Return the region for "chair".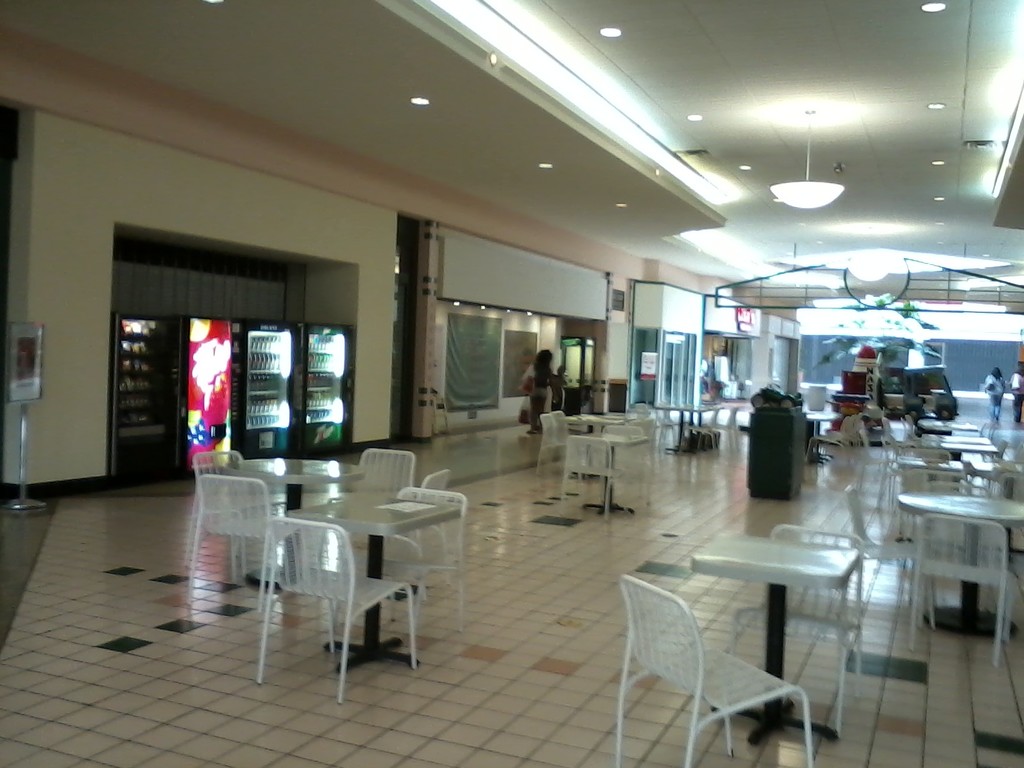
559,435,629,516.
